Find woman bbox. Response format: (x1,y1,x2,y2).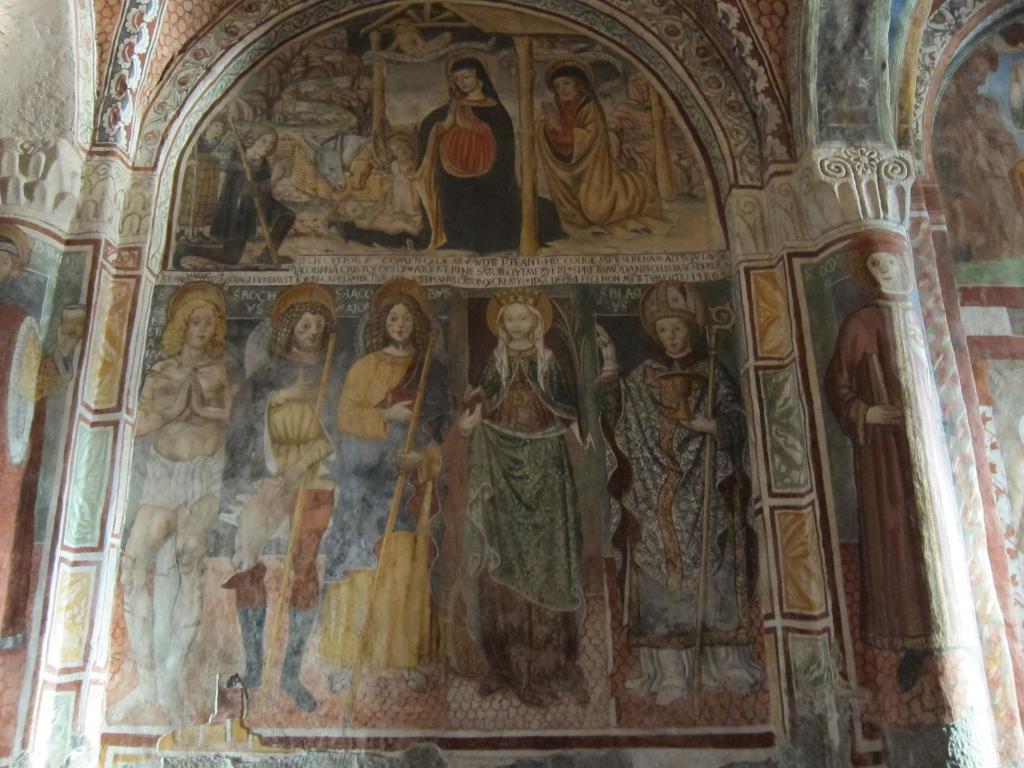
(616,286,773,690).
